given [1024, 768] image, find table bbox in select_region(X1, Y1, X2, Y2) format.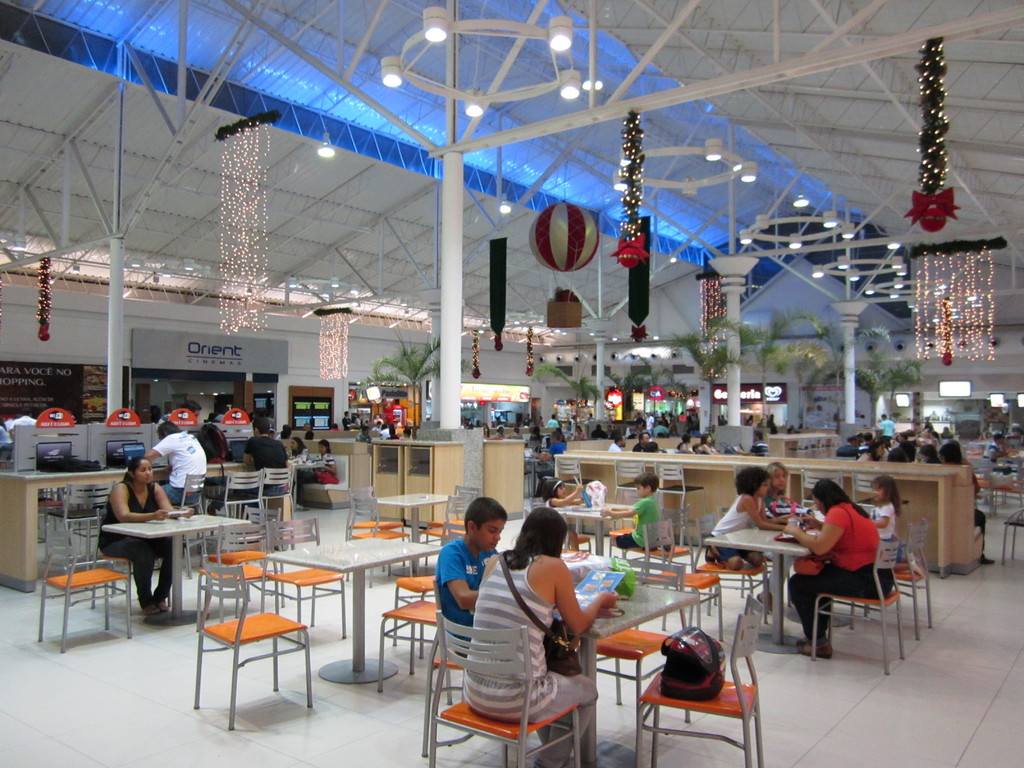
select_region(555, 504, 625, 555).
